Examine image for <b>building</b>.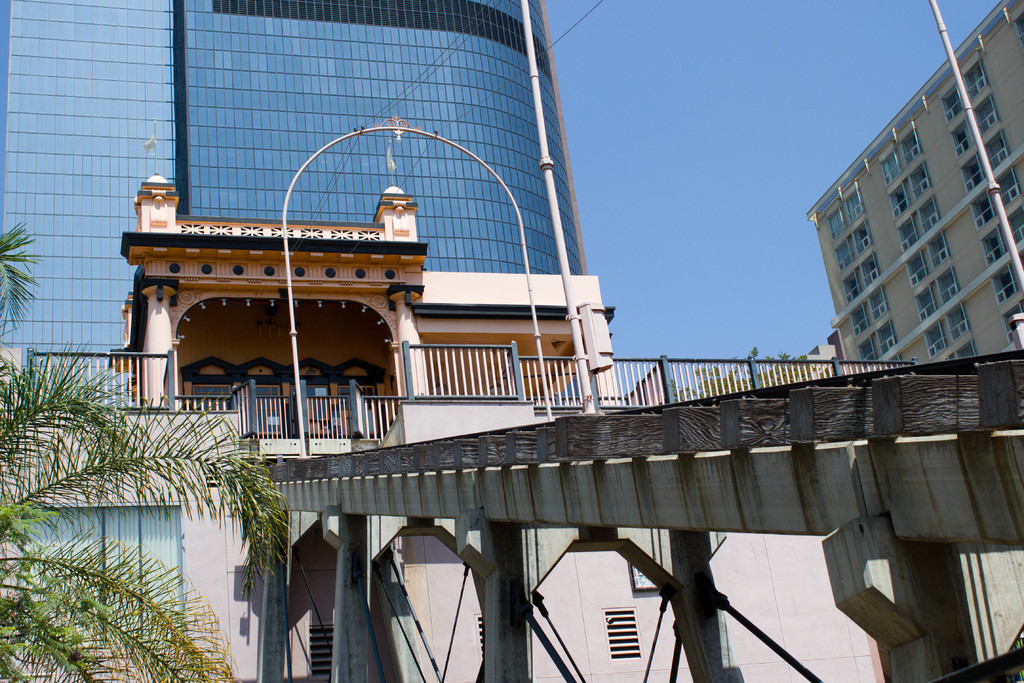
Examination result: [left=0, top=0, right=586, bottom=408].
